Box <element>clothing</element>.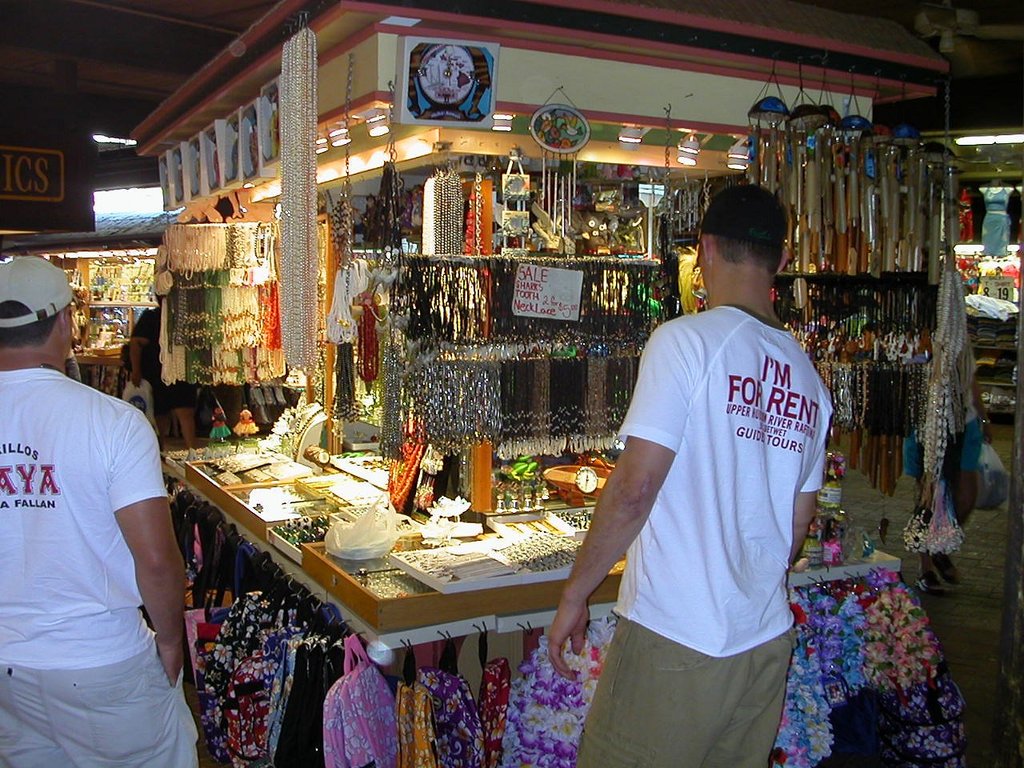
x1=0, y1=362, x2=206, y2=767.
